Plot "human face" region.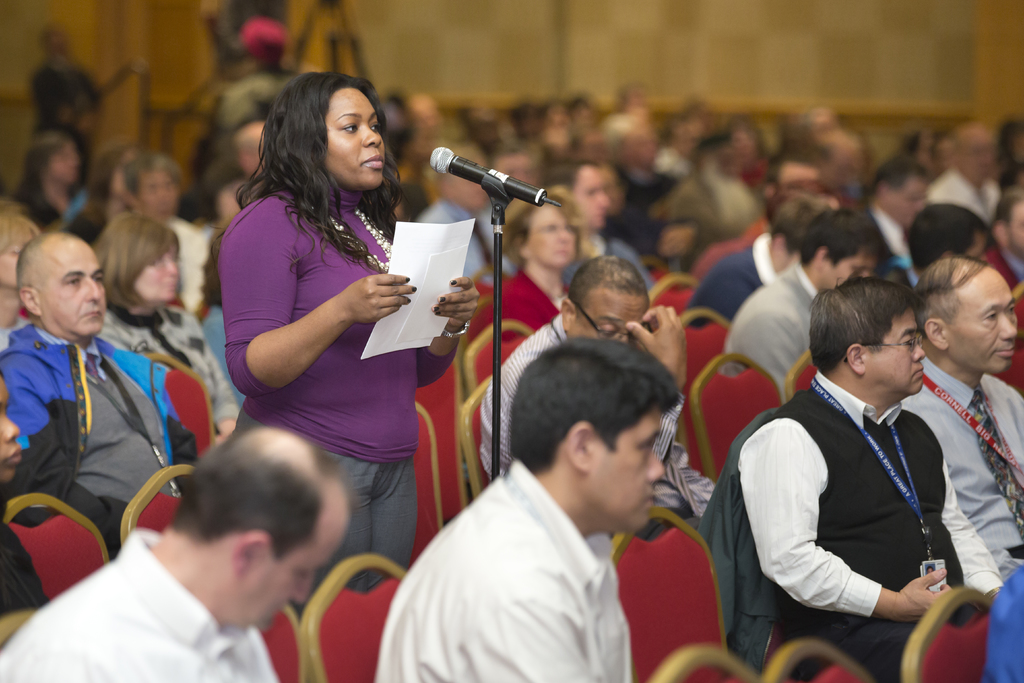
Plotted at [left=326, top=93, right=385, bottom=190].
